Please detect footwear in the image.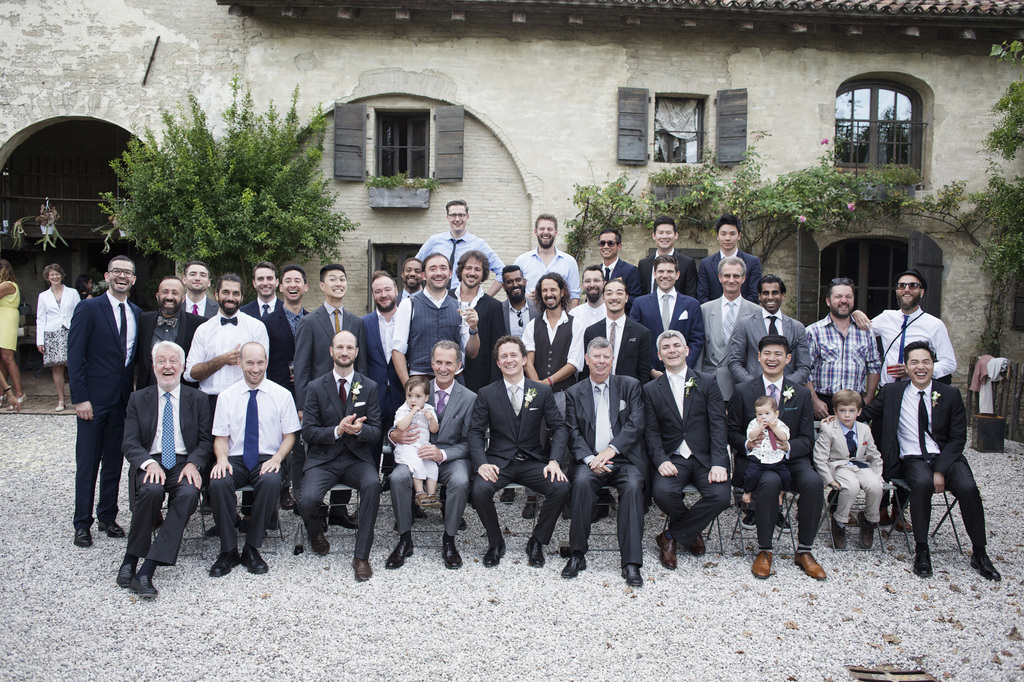
region(199, 499, 214, 514).
